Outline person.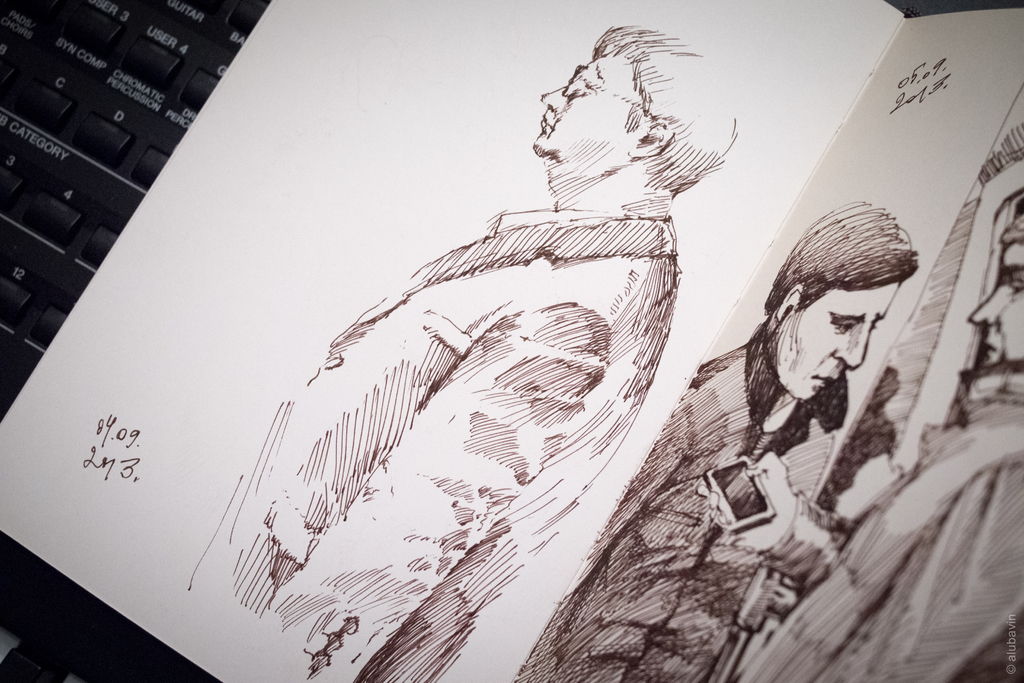
Outline: [left=516, top=197, right=922, bottom=682].
